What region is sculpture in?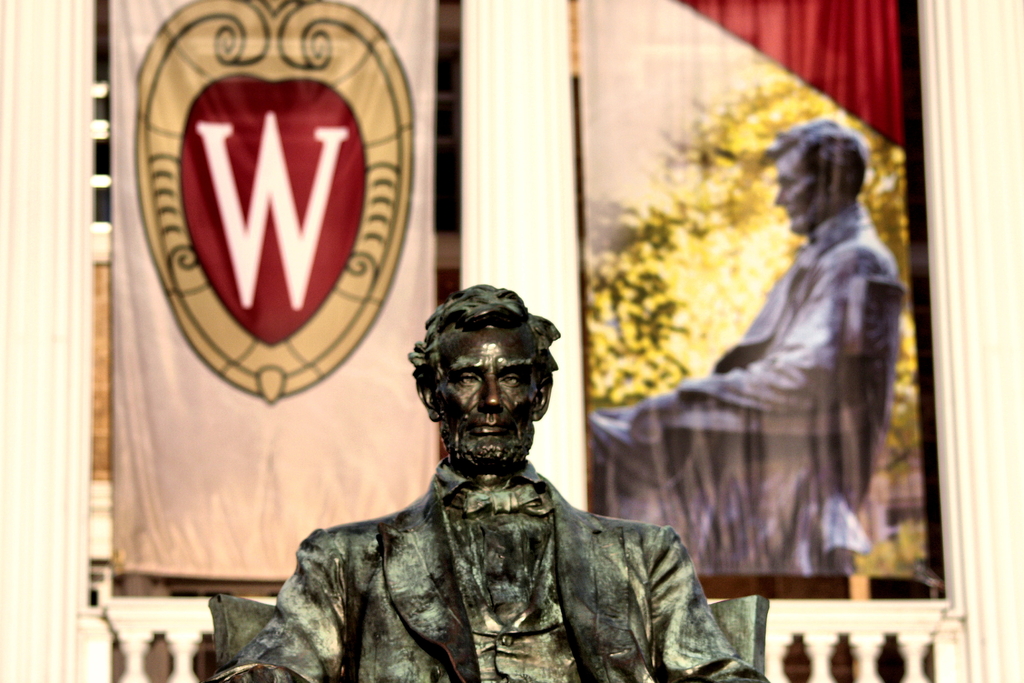
258,272,716,673.
